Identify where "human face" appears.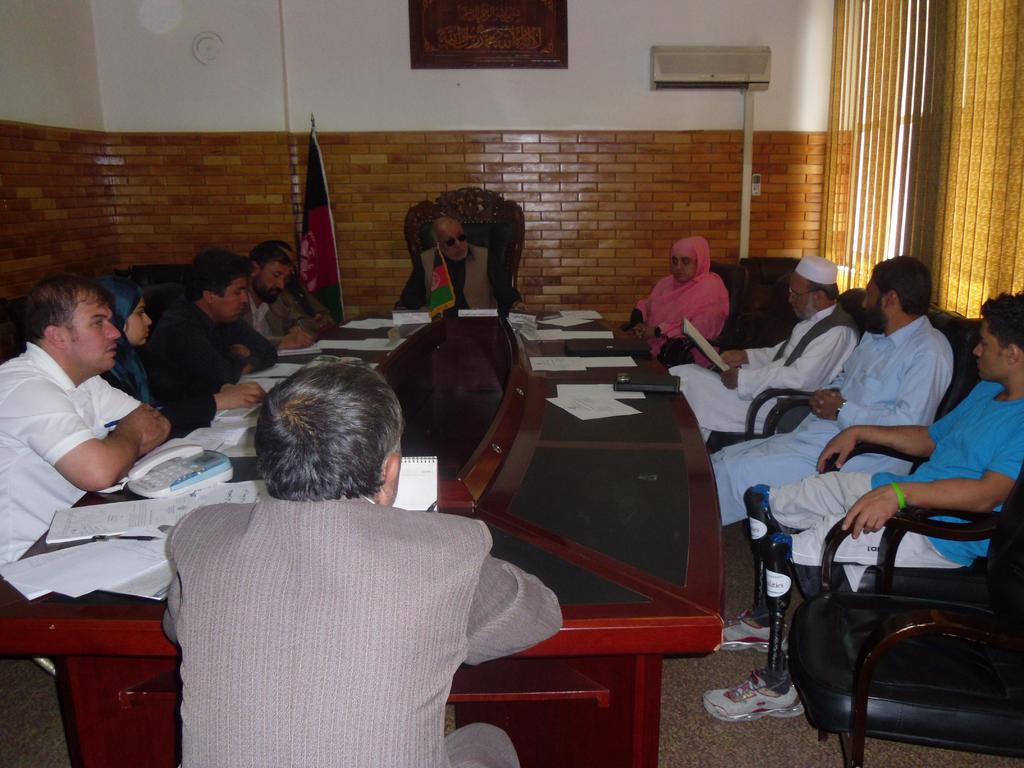
Appears at BBox(214, 273, 247, 321).
